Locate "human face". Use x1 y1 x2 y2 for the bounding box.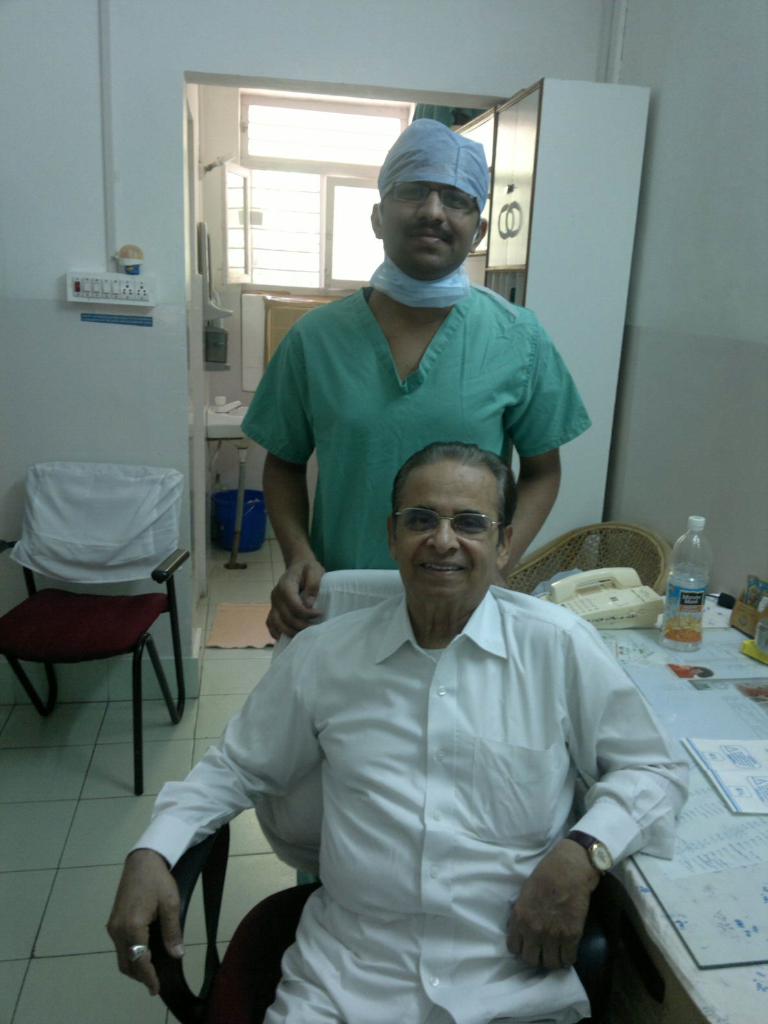
374 175 478 277.
